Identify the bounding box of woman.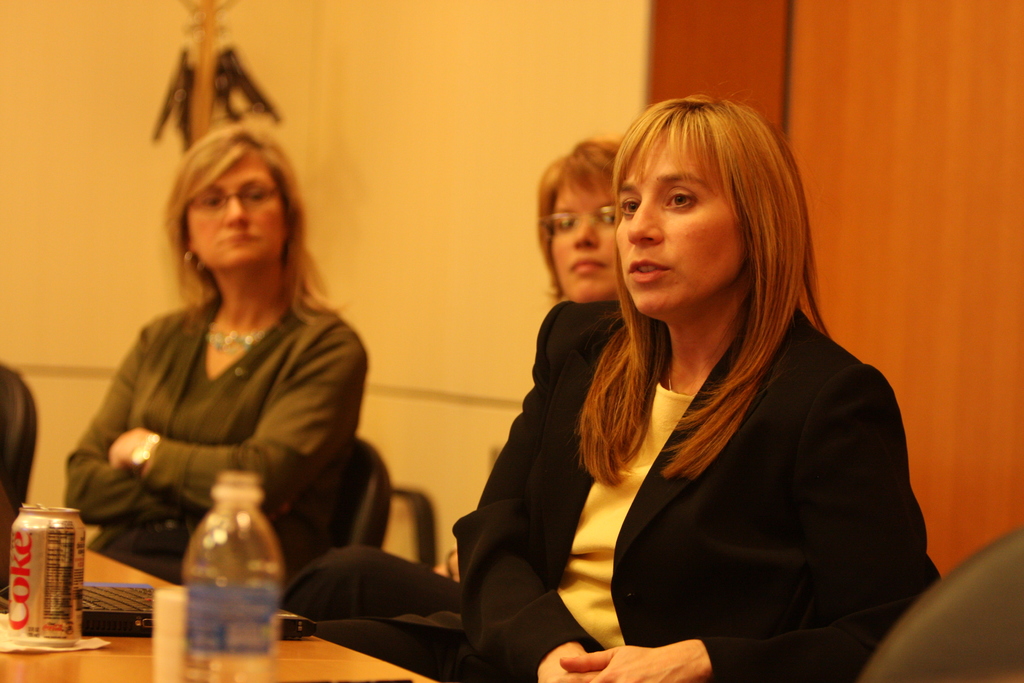
bbox=[447, 110, 924, 664].
